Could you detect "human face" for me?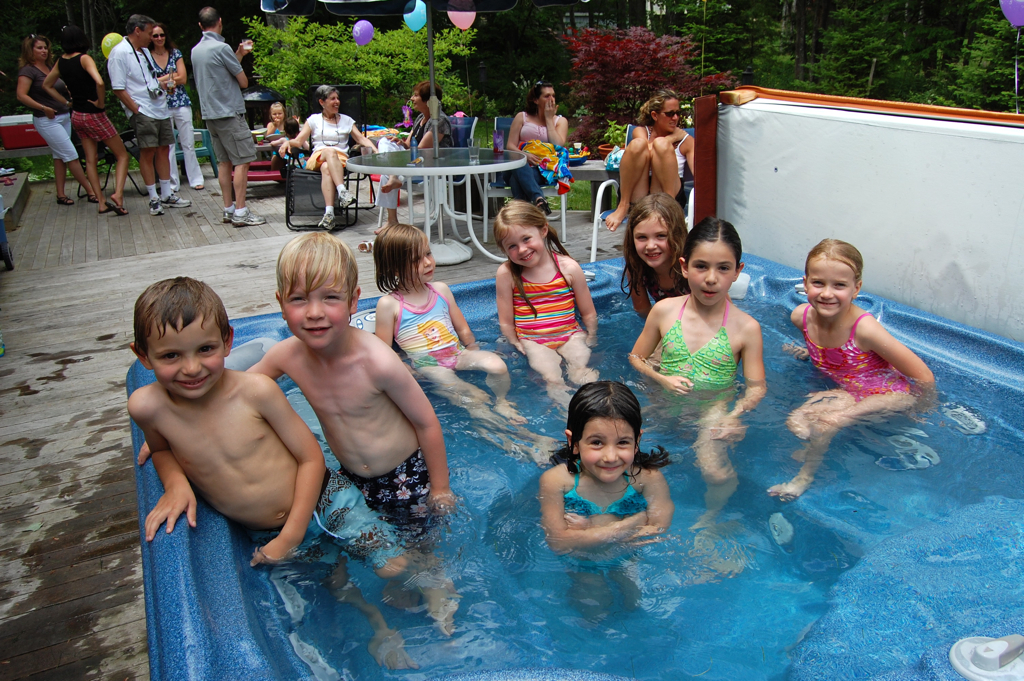
Detection result: [left=499, top=226, right=539, bottom=266].
